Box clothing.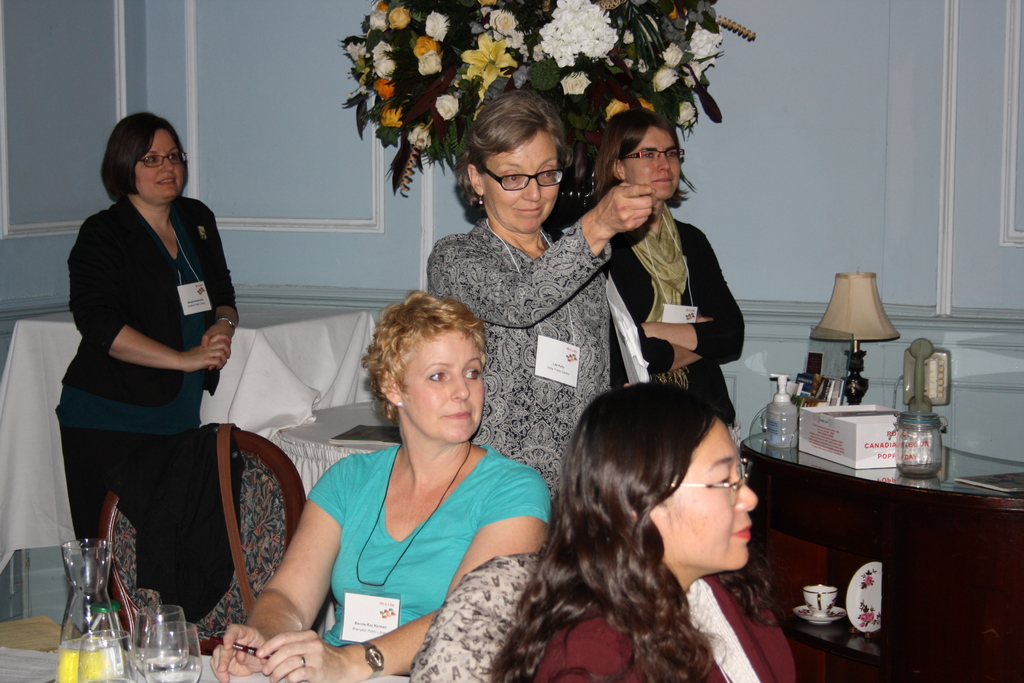
(left=528, top=569, right=798, bottom=682).
